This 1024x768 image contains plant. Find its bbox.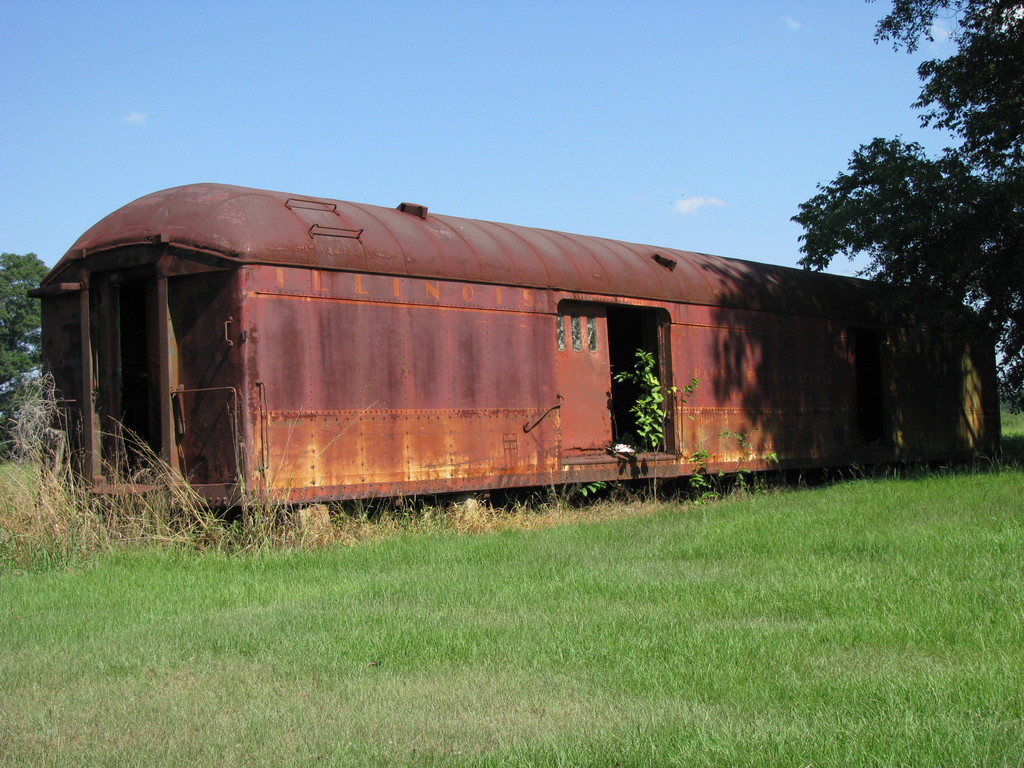
<box>610,343,694,451</box>.
